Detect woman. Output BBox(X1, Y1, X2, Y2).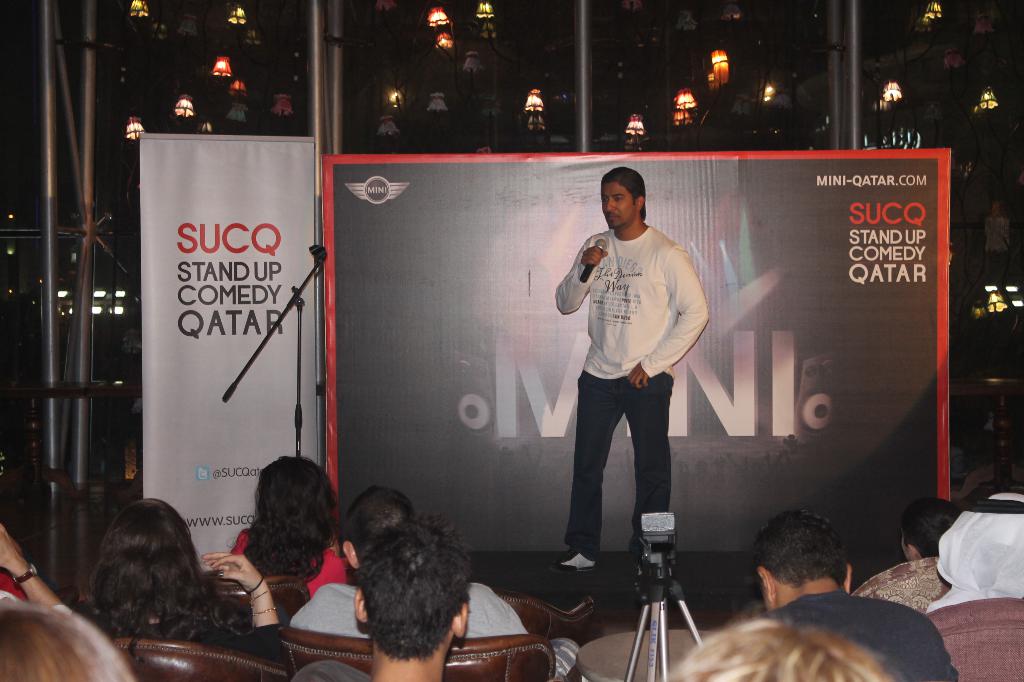
BBox(665, 618, 907, 681).
